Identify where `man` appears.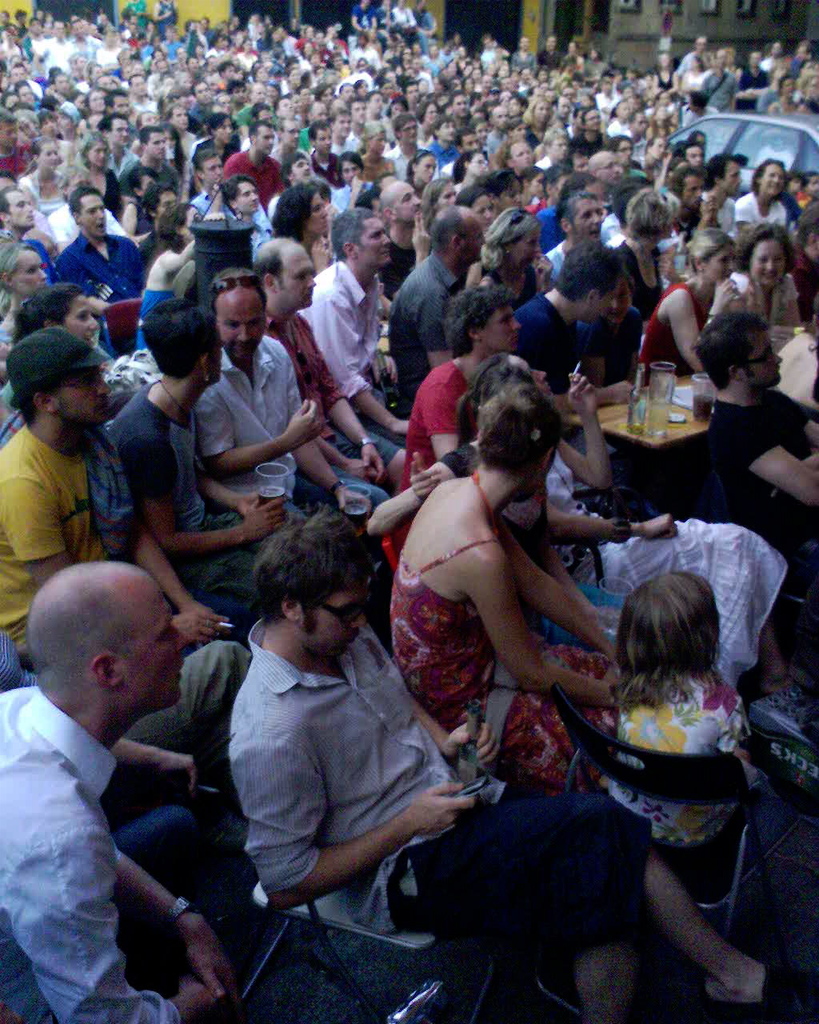
Appears at x1=537 y1=127 x2=569 y2=166.
